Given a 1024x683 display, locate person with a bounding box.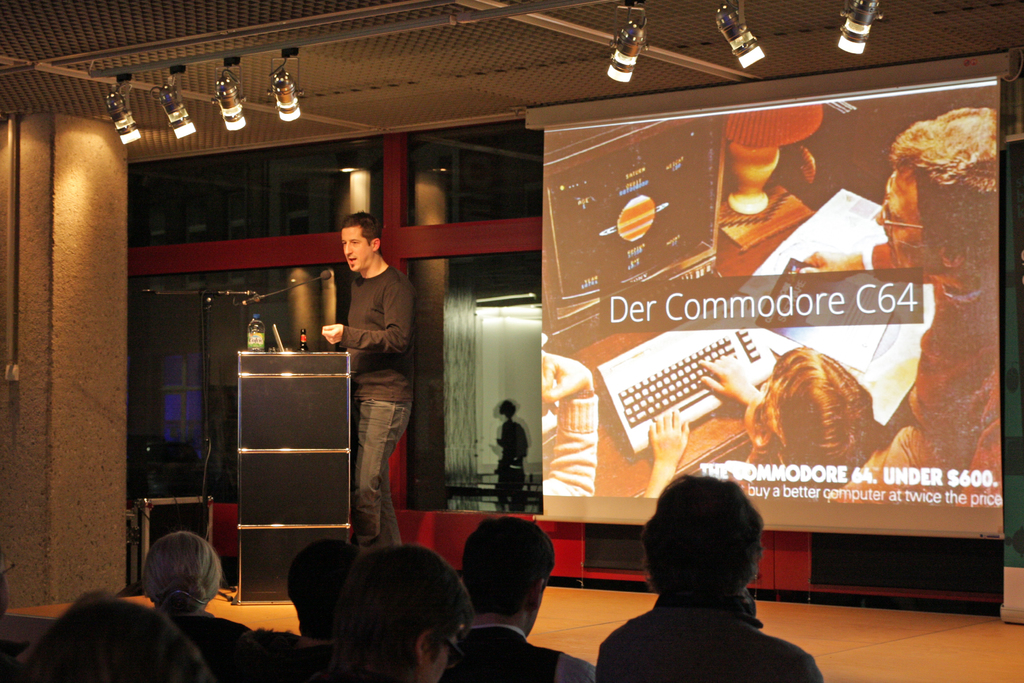
Located: detection(640, 342, 892, 507).
